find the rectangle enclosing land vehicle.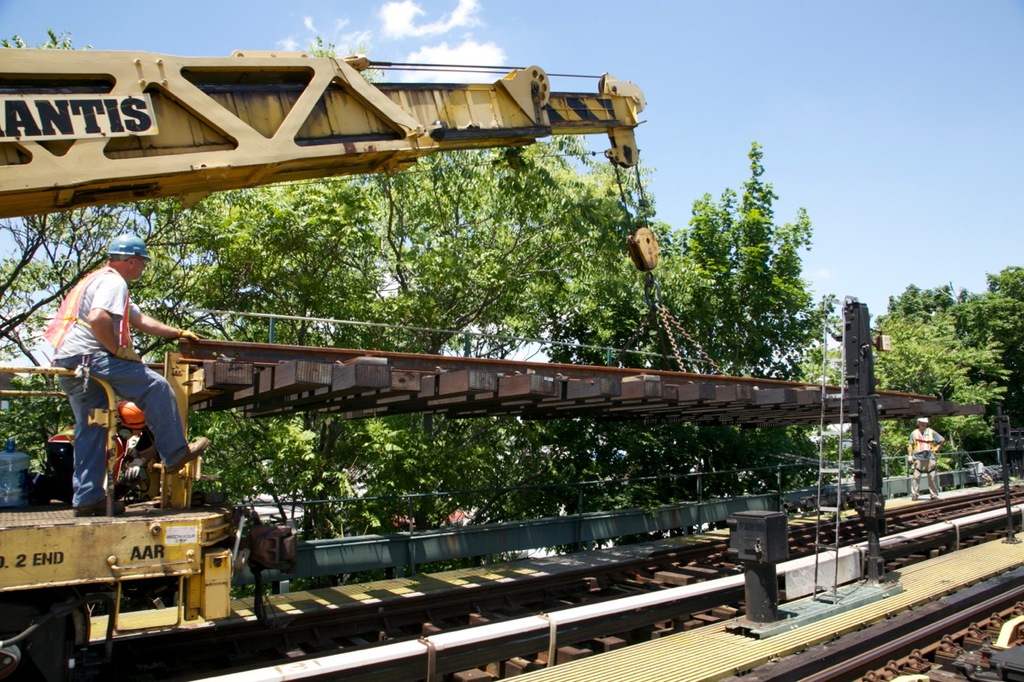
crop(0, 46, 717, 681).
